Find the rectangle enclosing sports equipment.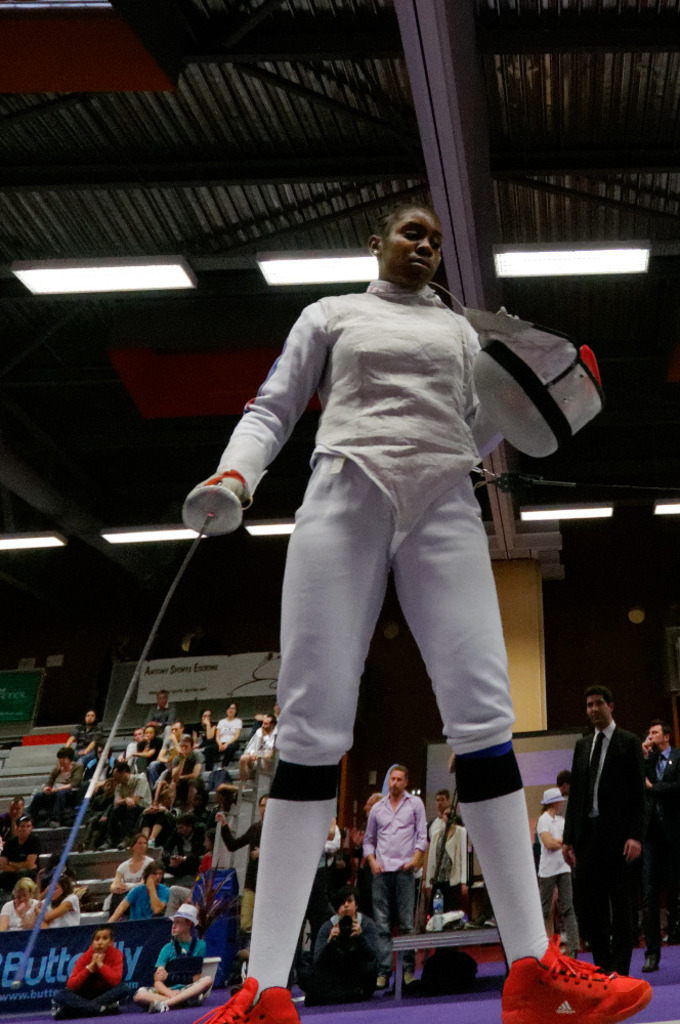
bbox=[22, 481, 240, 968].
